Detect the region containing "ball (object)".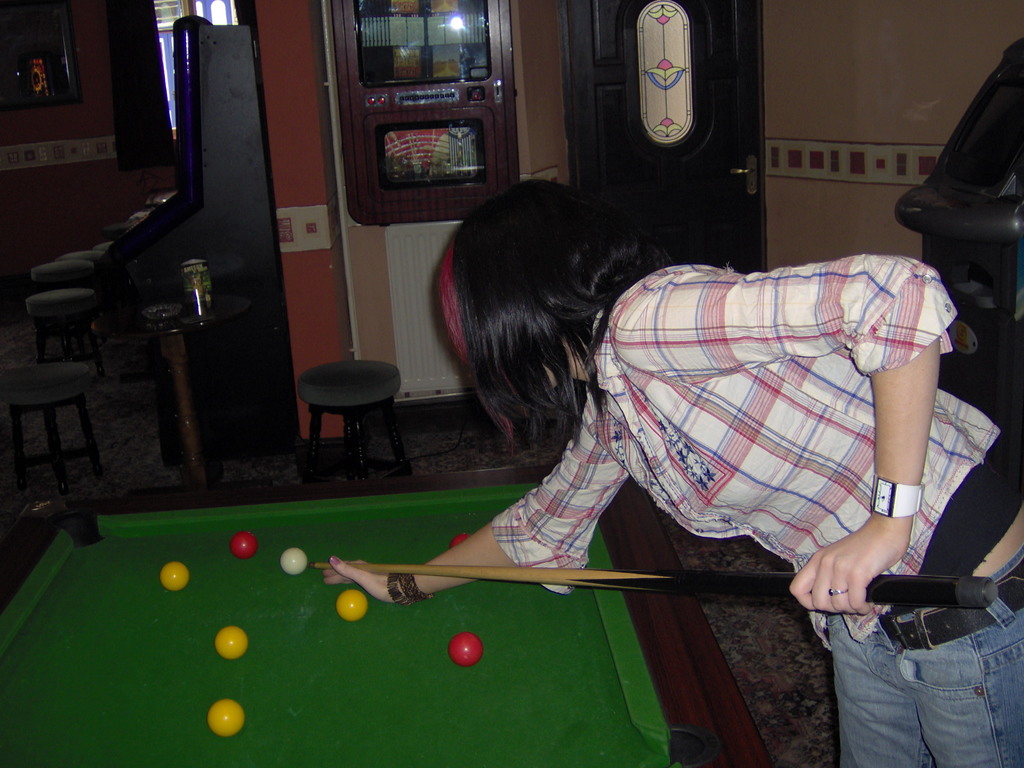
bbox=(279, 550, 306, 570).
